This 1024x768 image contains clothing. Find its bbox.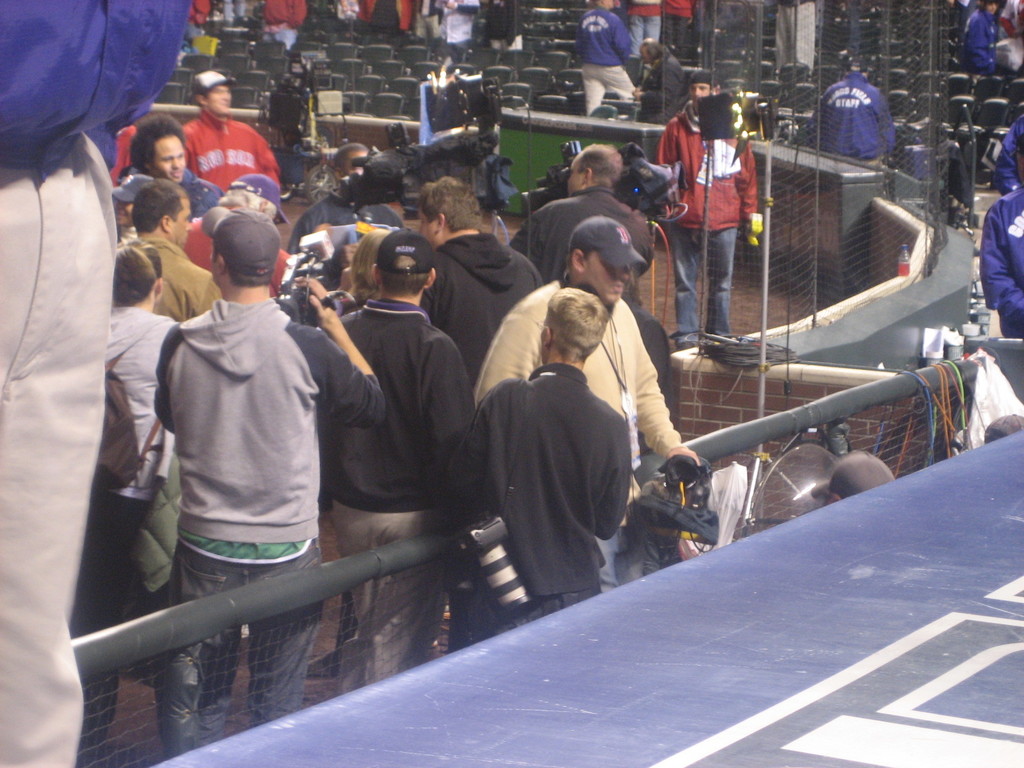
x1=631 y1=0 x2=662 y2=59.
